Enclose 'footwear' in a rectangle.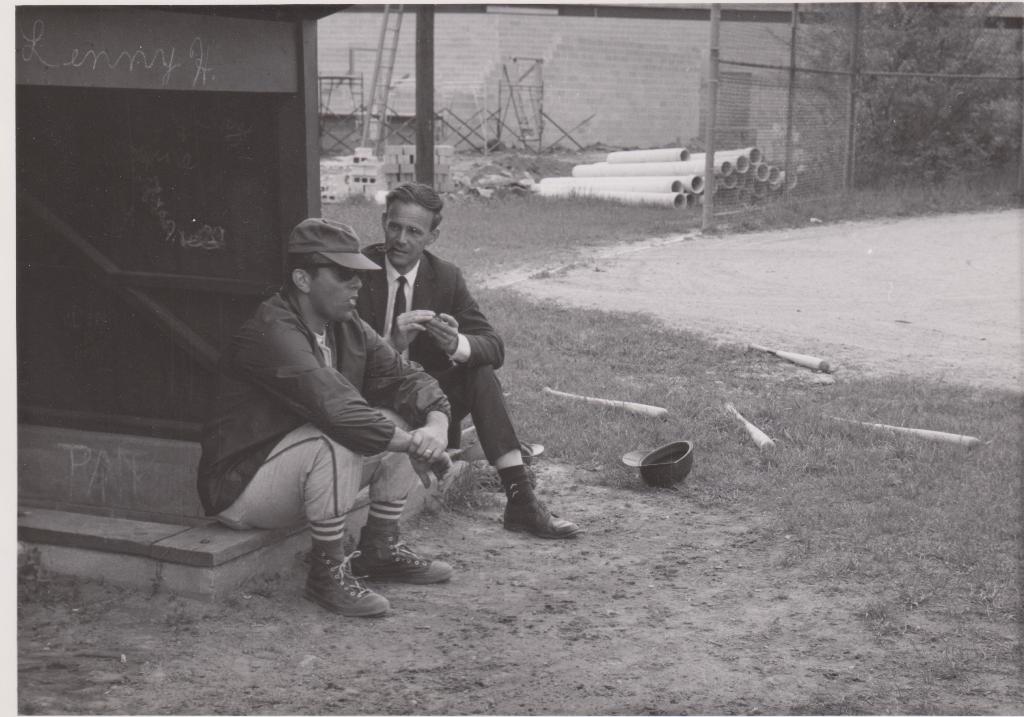
region(497, 465, 581, 538).
